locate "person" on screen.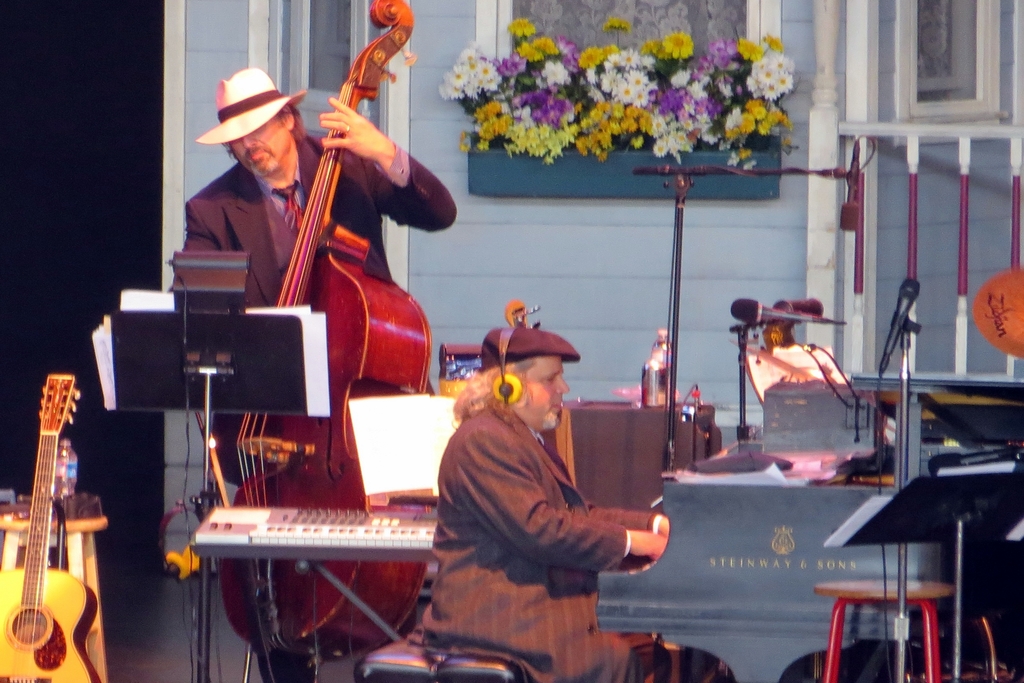
On screen at [180,68,456,682].
